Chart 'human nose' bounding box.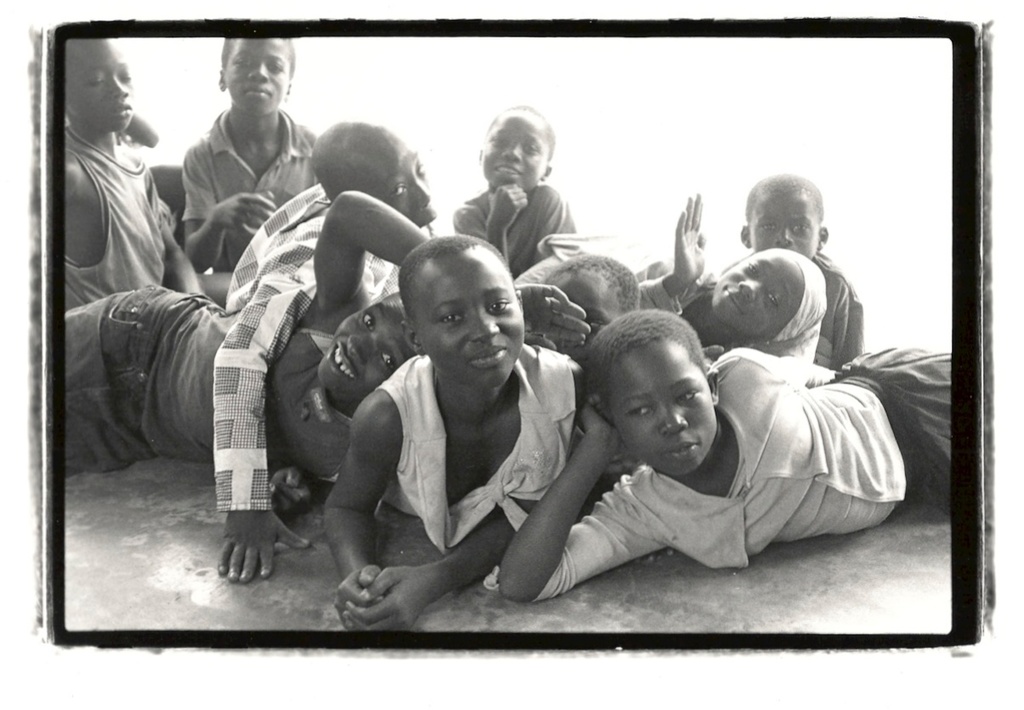
Charted: Rect(348, 333, 376, 366).
